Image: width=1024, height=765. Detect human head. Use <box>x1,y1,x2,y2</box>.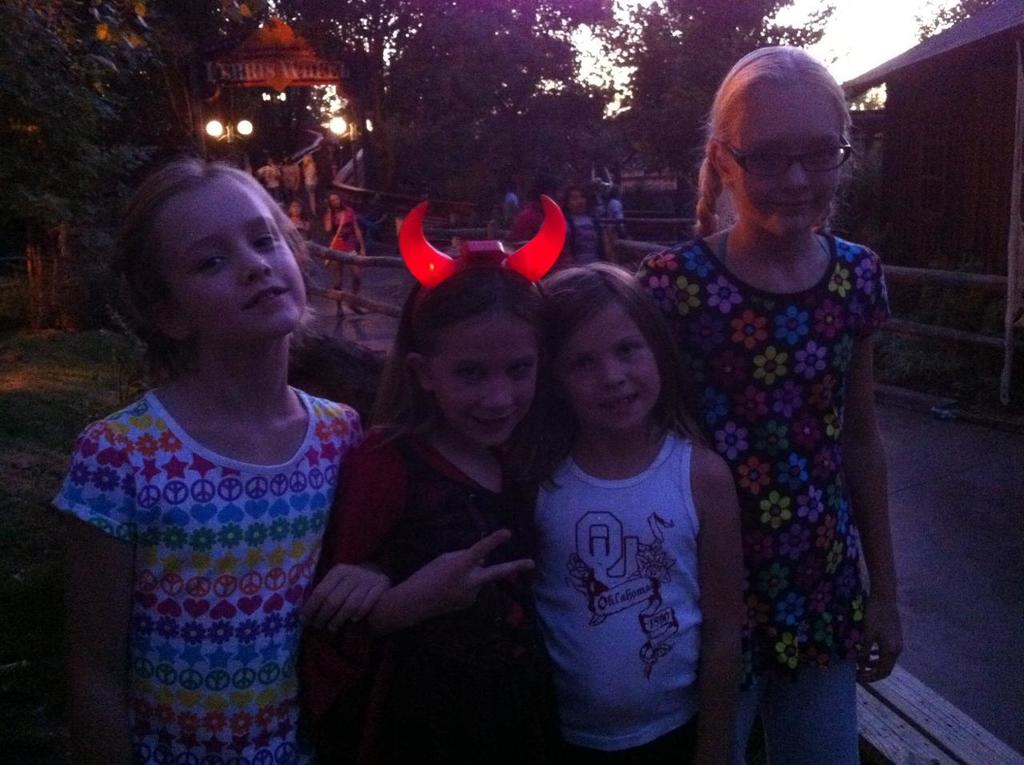
<box>330,190,343,212</box>.
